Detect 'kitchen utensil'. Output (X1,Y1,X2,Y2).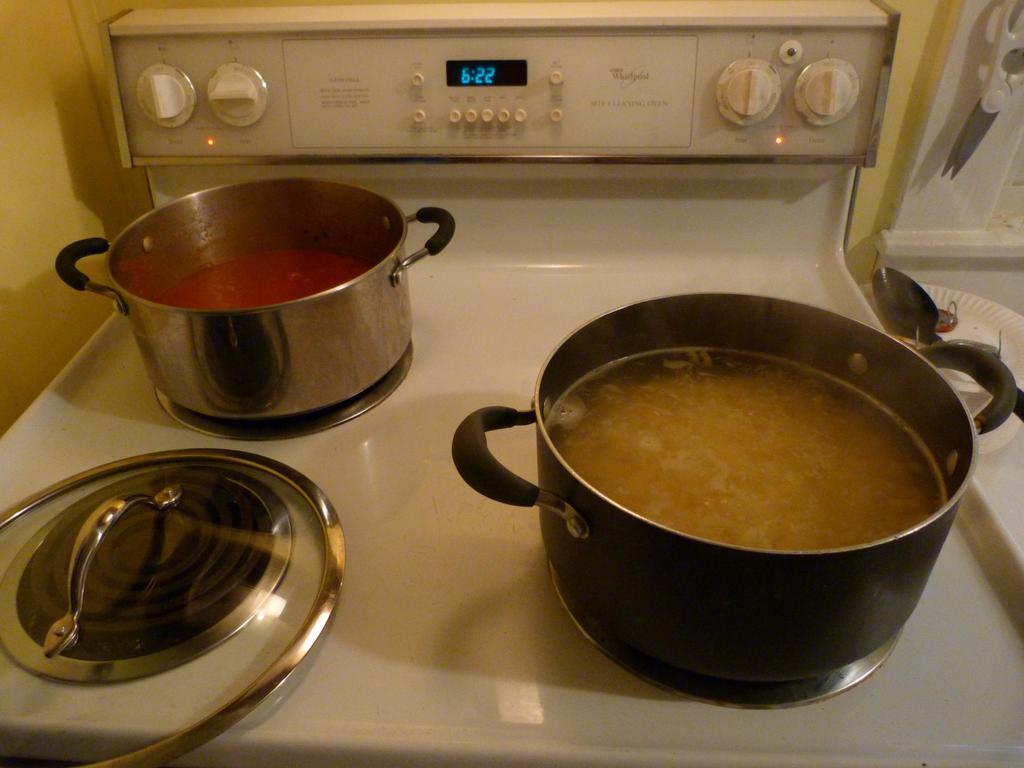
(447,291,1016,684).
